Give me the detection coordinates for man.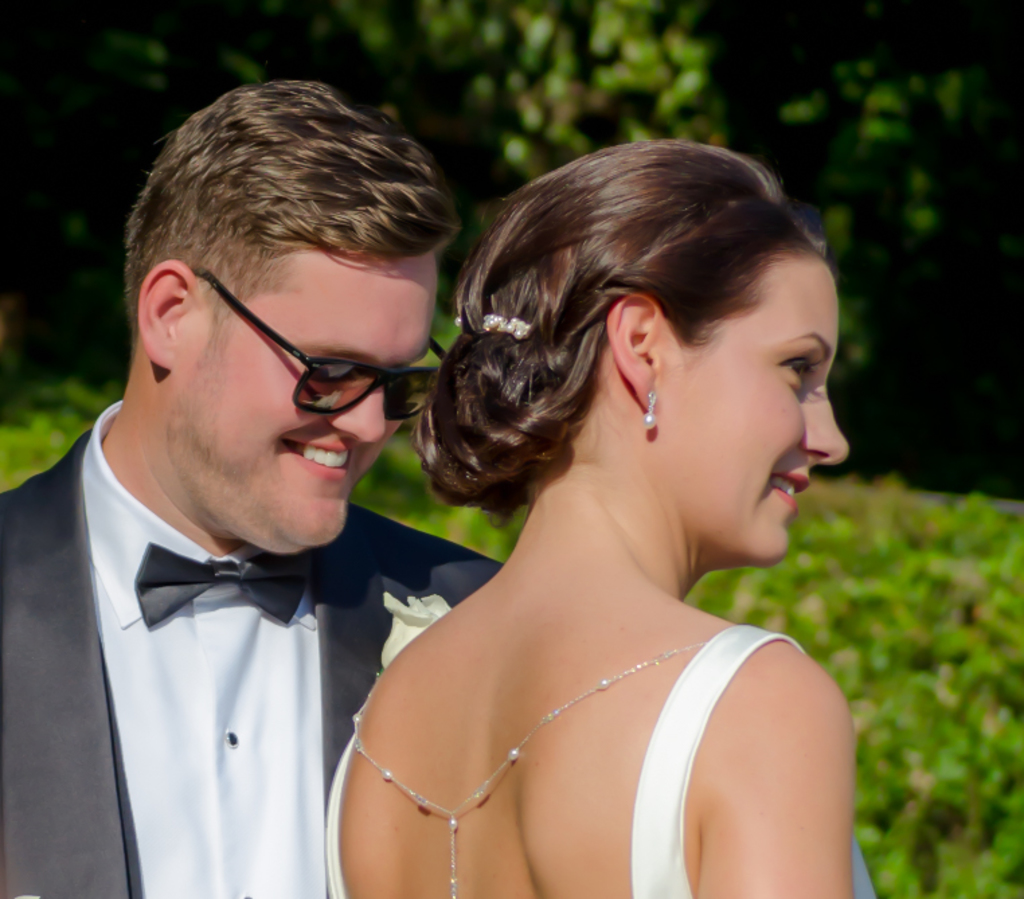
box=[30, 121, 450, 888].
